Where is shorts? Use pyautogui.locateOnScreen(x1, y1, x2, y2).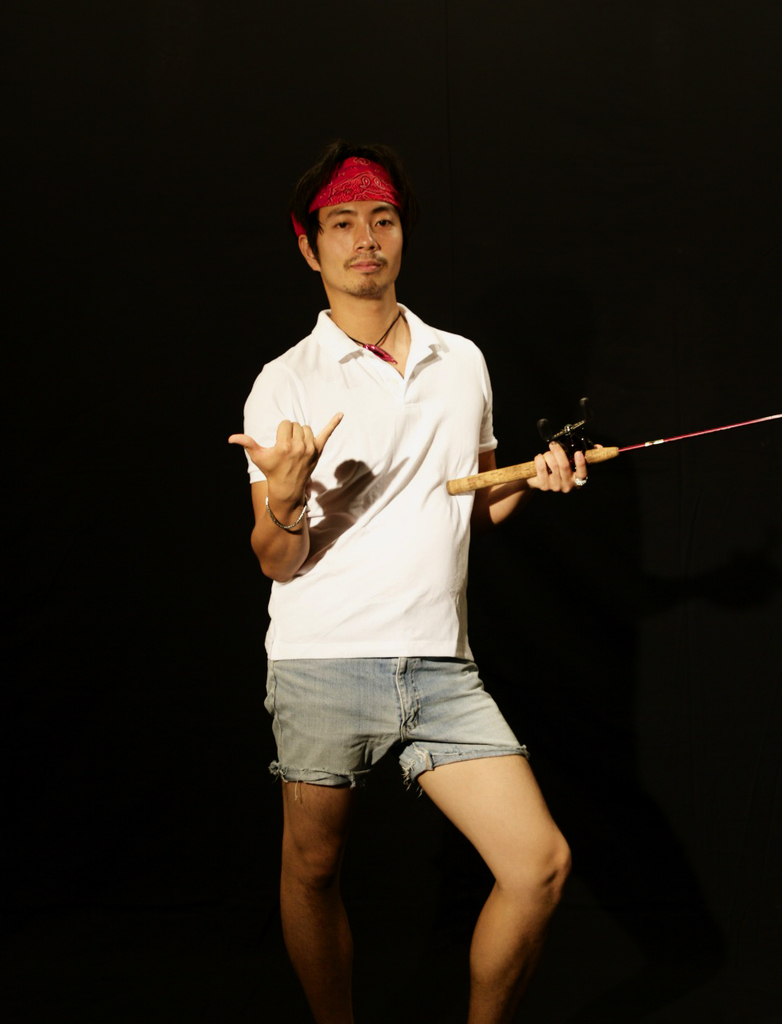
pyautogui.locateOnScreen(271, 670, 566, 781).
